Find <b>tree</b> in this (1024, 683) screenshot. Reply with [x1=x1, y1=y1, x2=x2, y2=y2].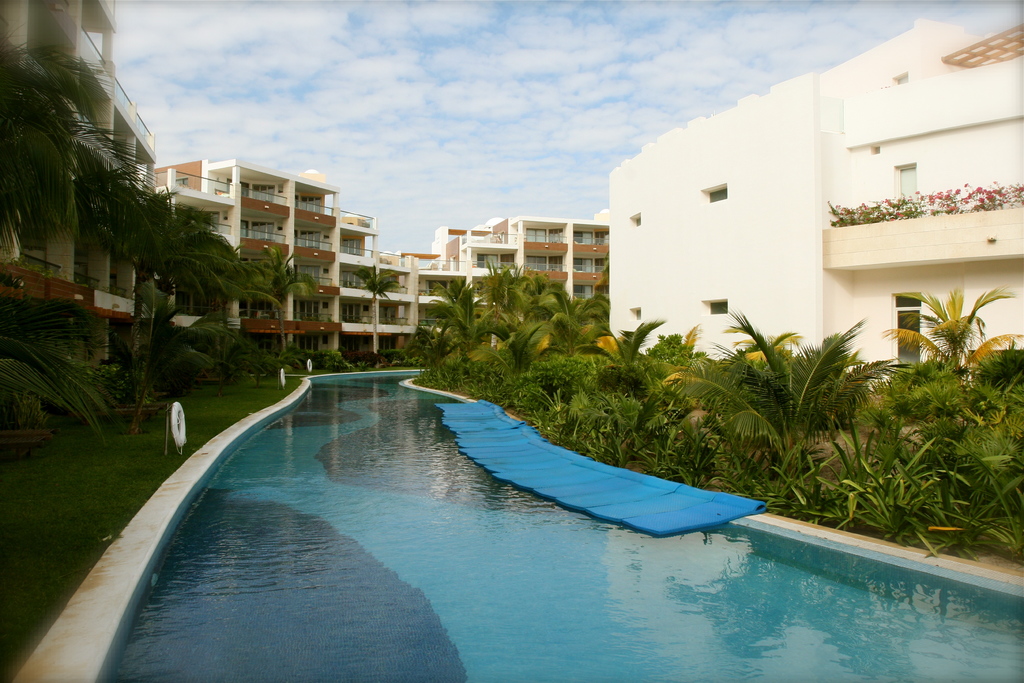
[x1=0, y1=33, x2=98, y2=273].
